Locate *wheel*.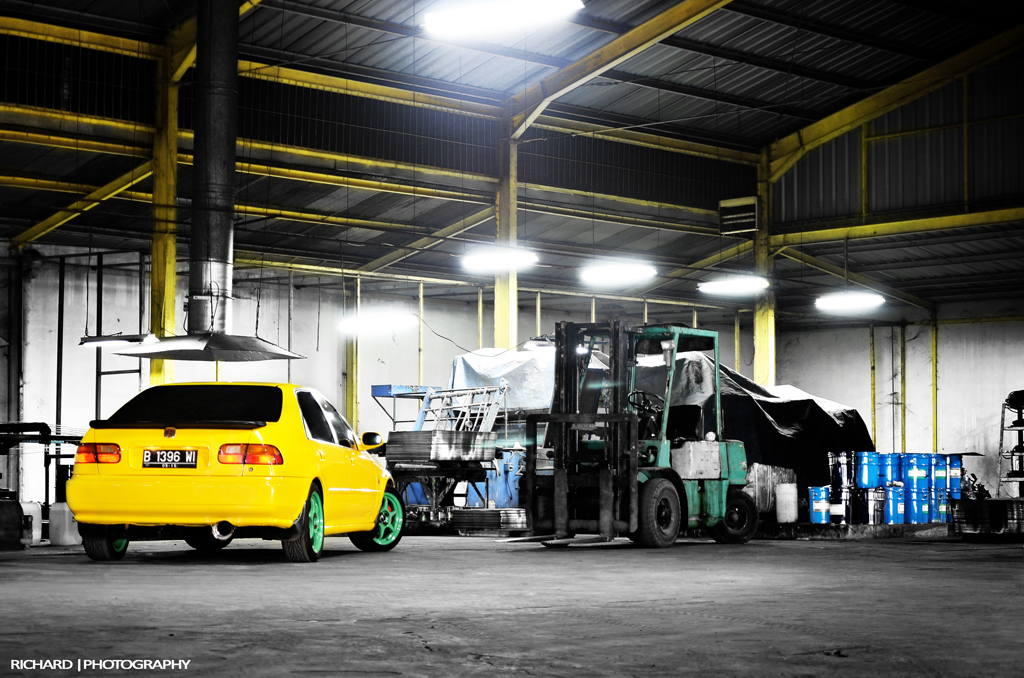
Bounding box: [185, 534, 234, 548].
